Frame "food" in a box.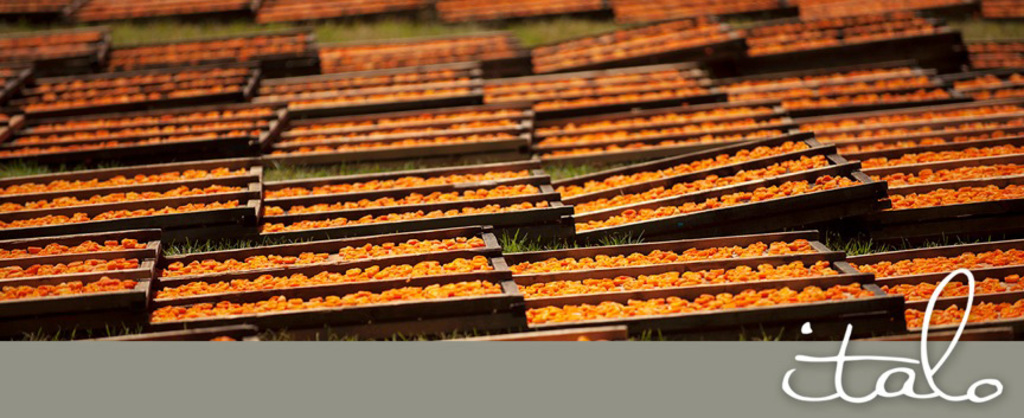
<bbox>888, 184, 1023, 210</bbox>.
